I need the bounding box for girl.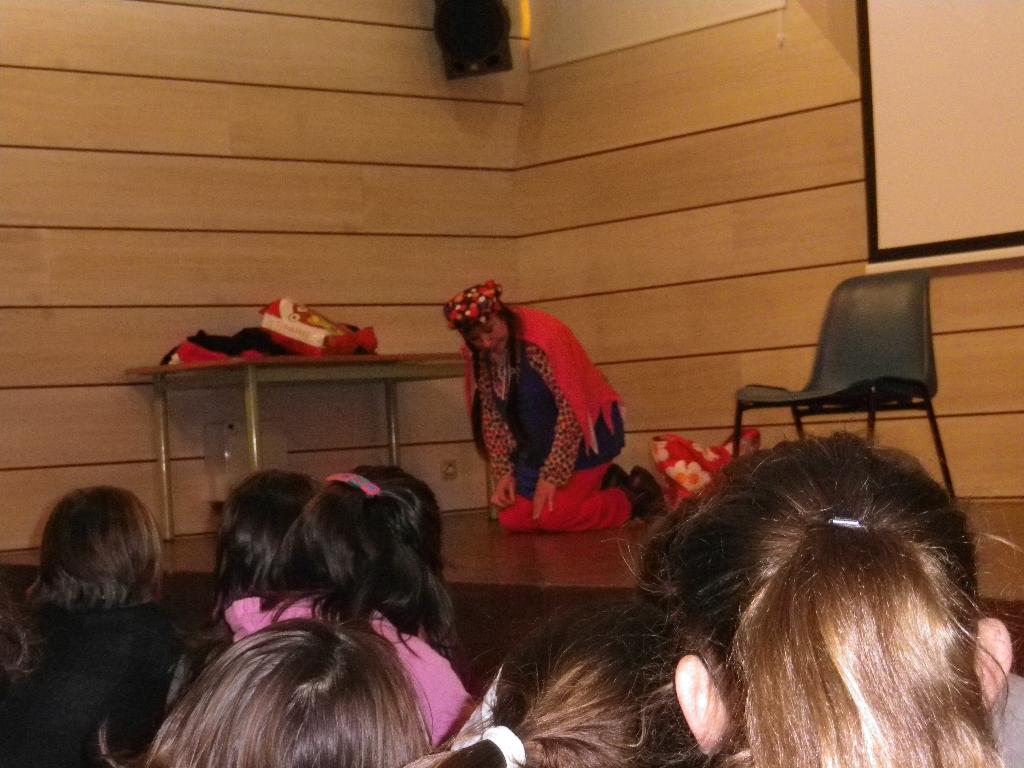
Here it is: (x1=424, y1=595, x2=710, y2=767).
